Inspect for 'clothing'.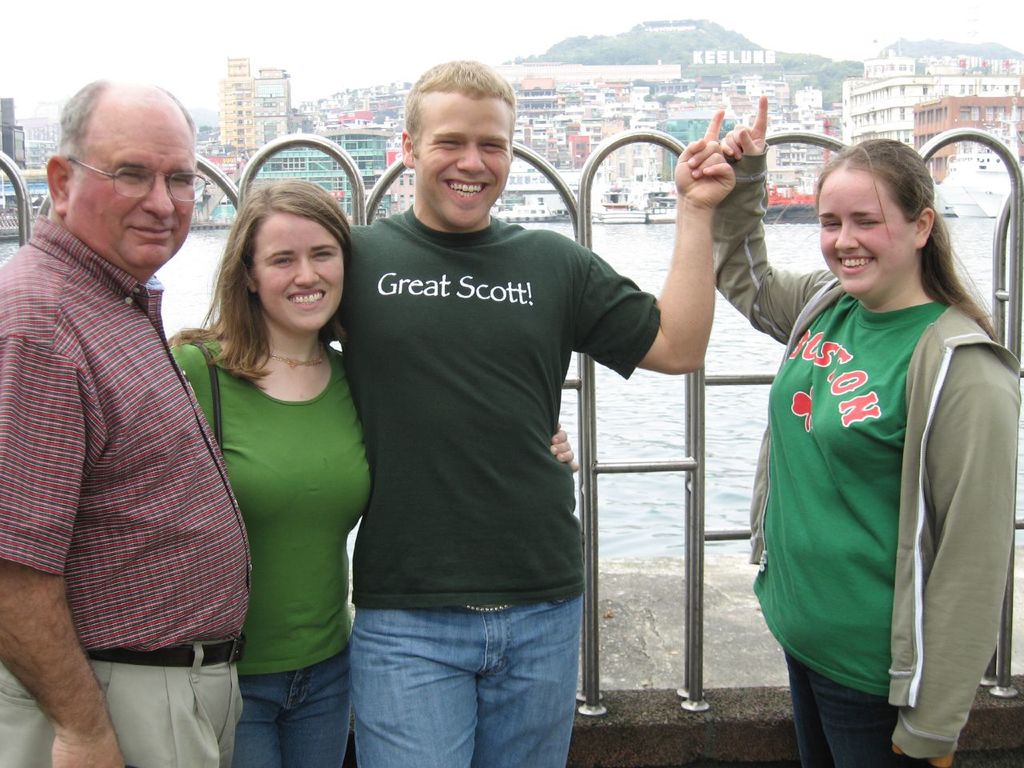
Inspection: pyautogui.locateOnScreen(14, 185, 235, 738).
